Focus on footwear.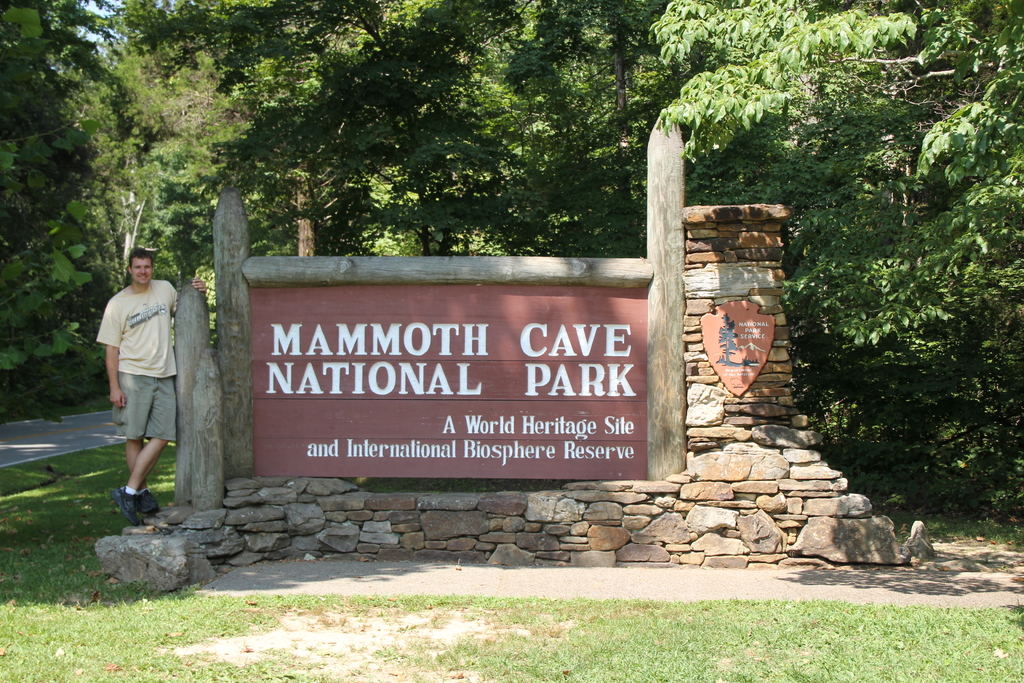
Focused at [left=111, top=483, right=141, bottom=523].
